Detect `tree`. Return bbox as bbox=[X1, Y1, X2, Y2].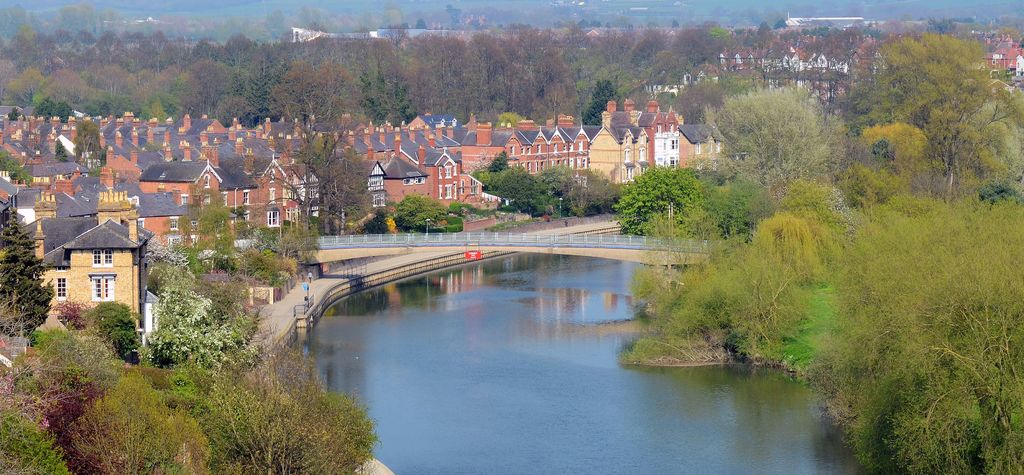
bbox=[56, 142, 65, 160].
